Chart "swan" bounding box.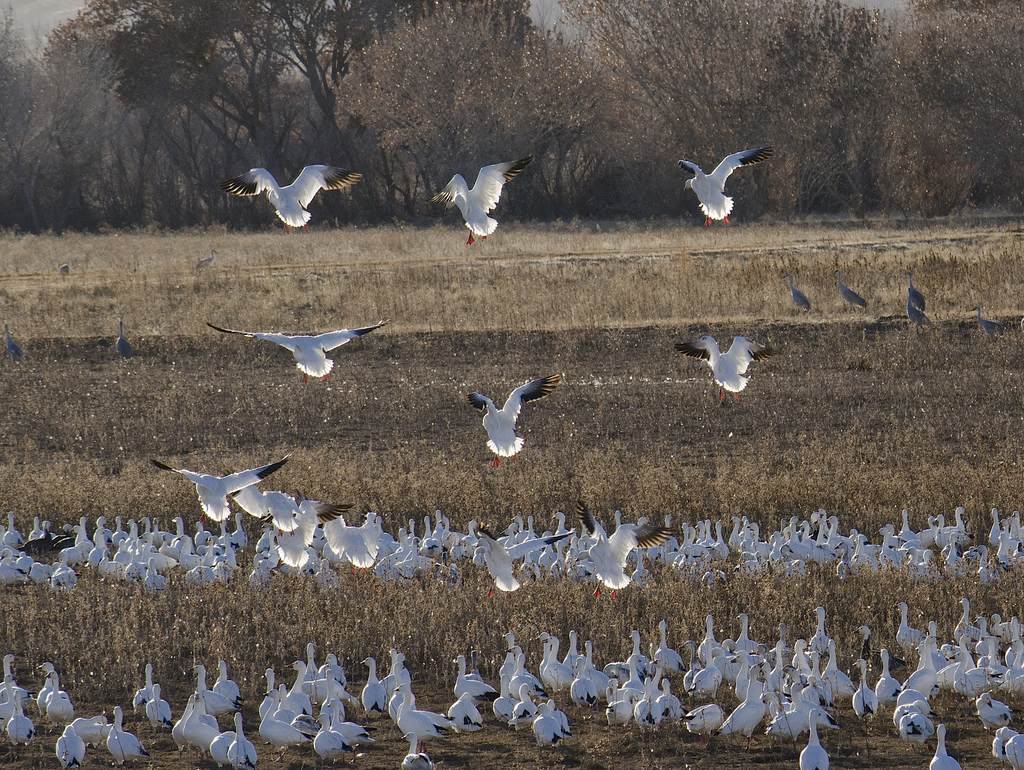
Charted: [941, 543, 969, 581].
